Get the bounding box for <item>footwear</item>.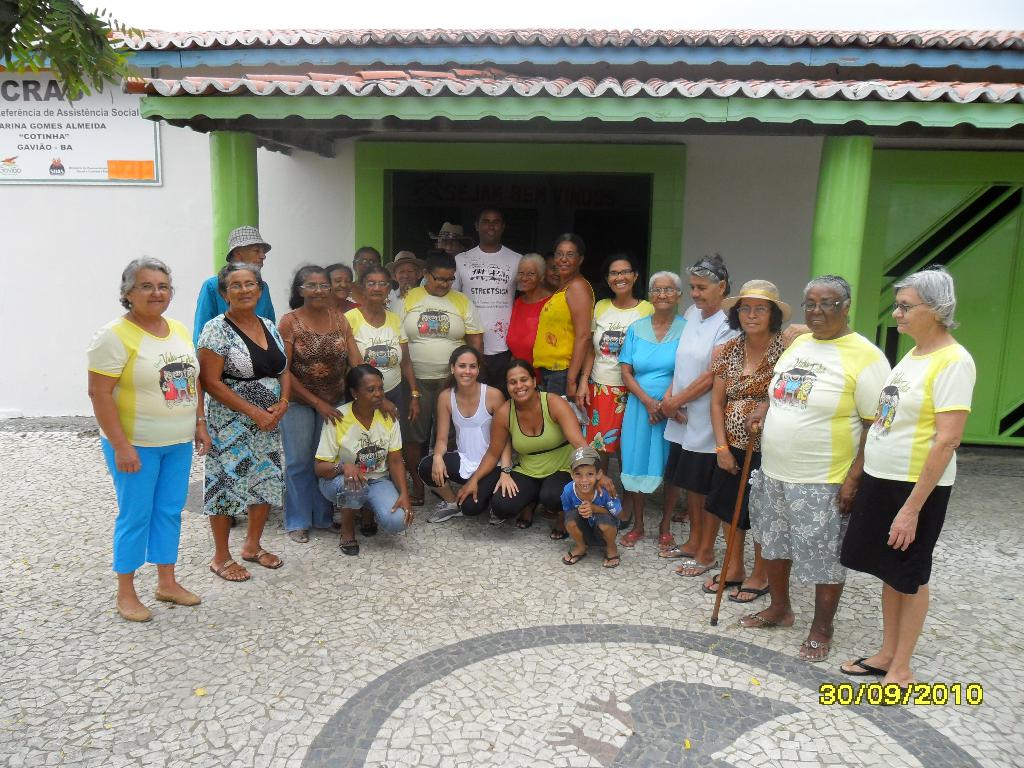
703/569/741/593.
